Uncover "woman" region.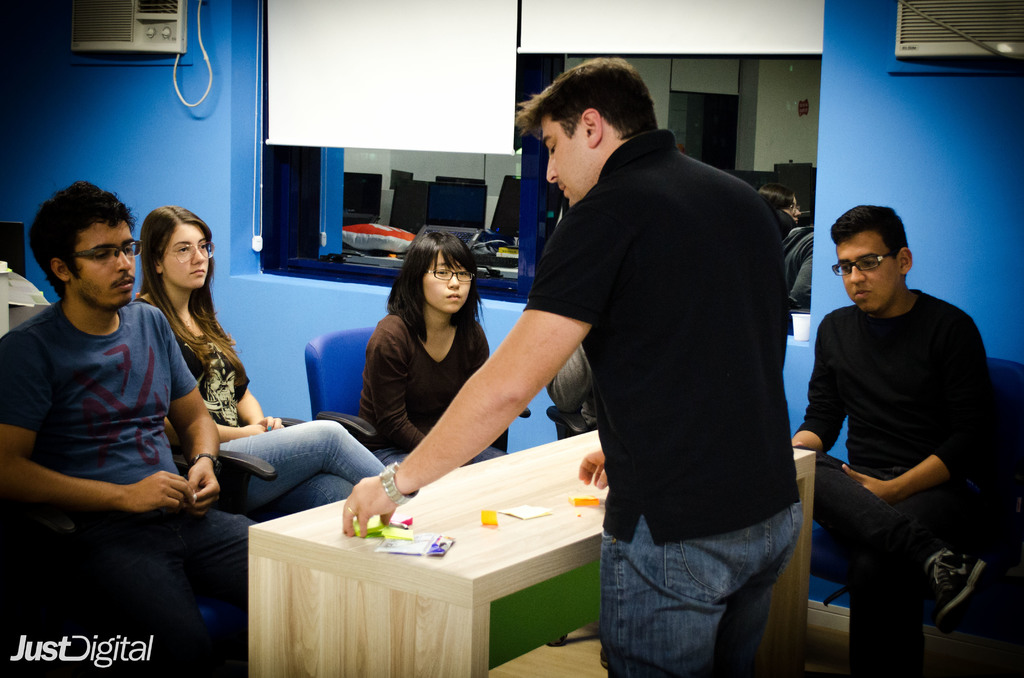
Uncovered: detection(129, 206, 390, 531).
